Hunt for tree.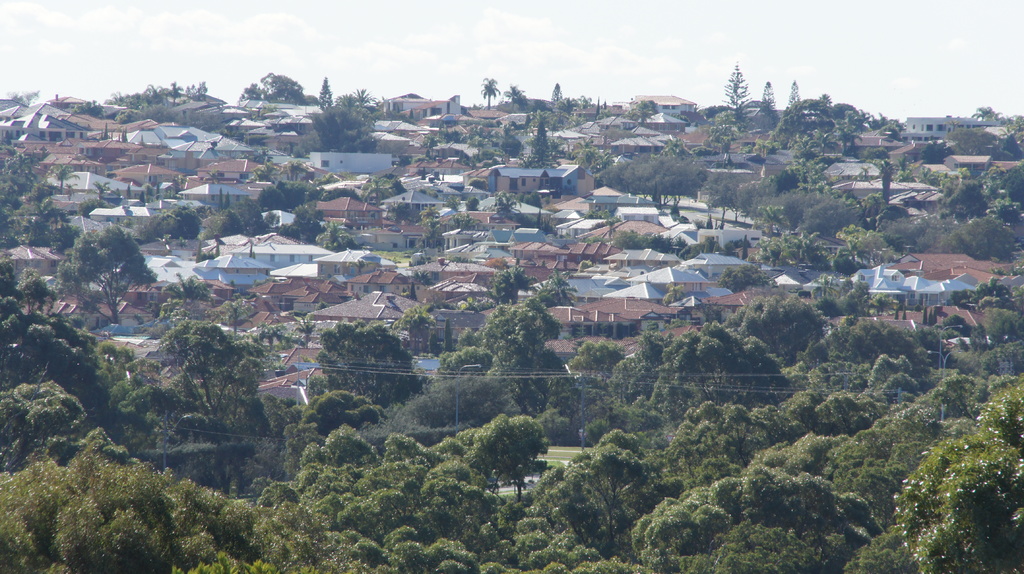
Hunted down at bbox(90, 179, 110, 200).
